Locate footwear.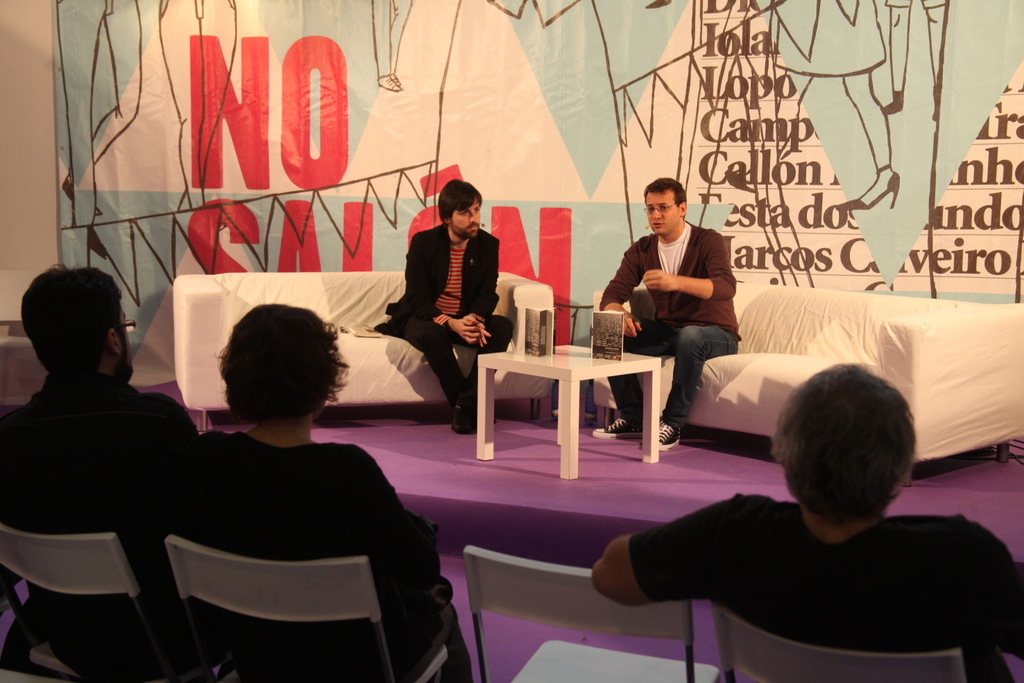
Bounding box: <bbox>458, 410, 497, 426</bbox>.
